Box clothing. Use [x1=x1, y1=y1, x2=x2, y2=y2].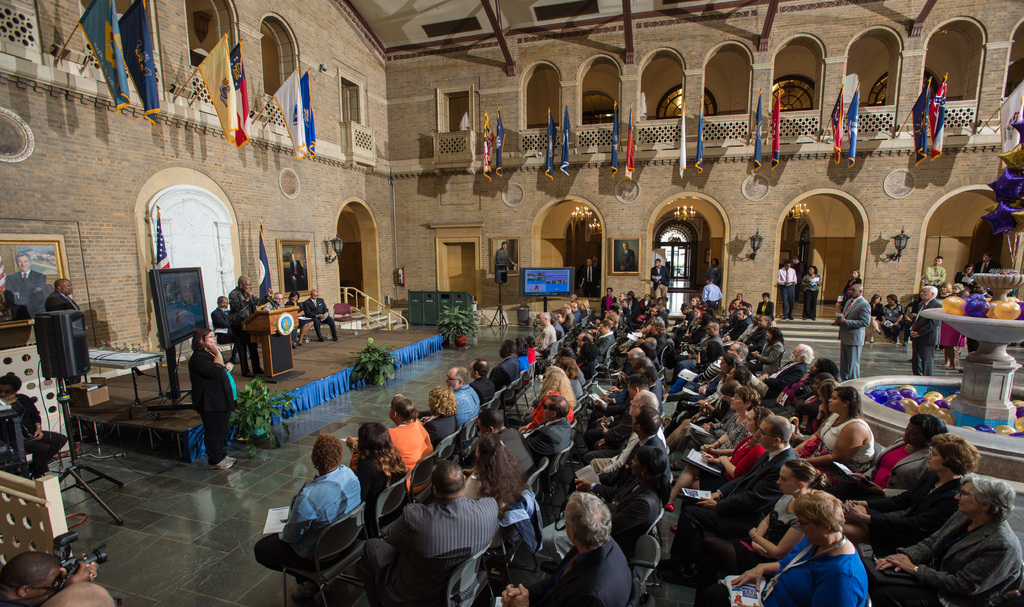
[x1=403, y1=485, x2=511, y2=606].
